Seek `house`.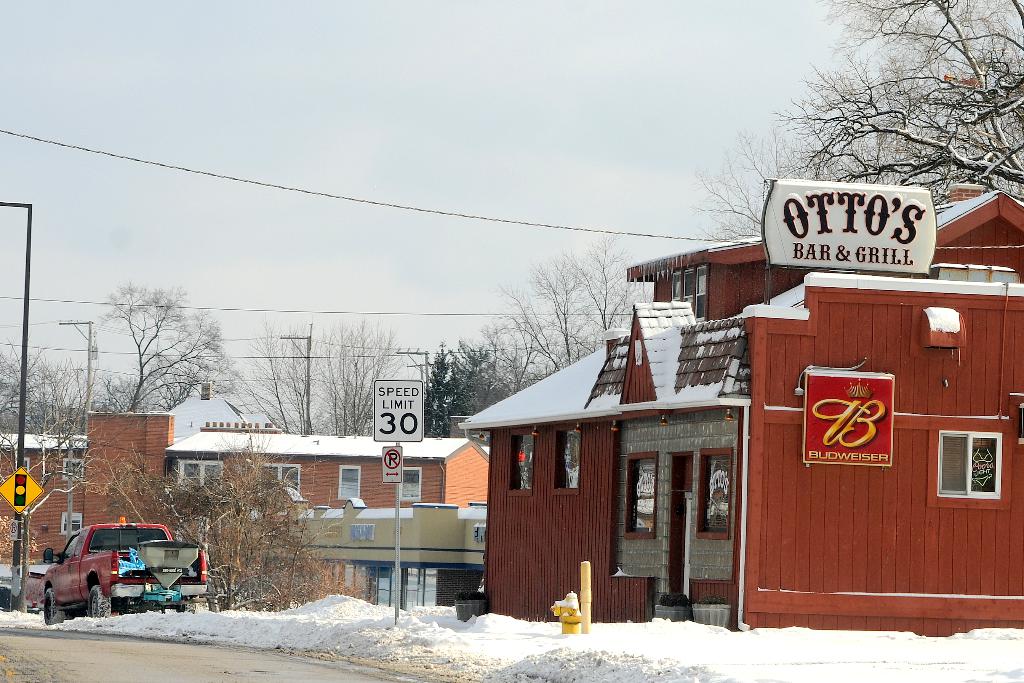
465/214/931/652.
